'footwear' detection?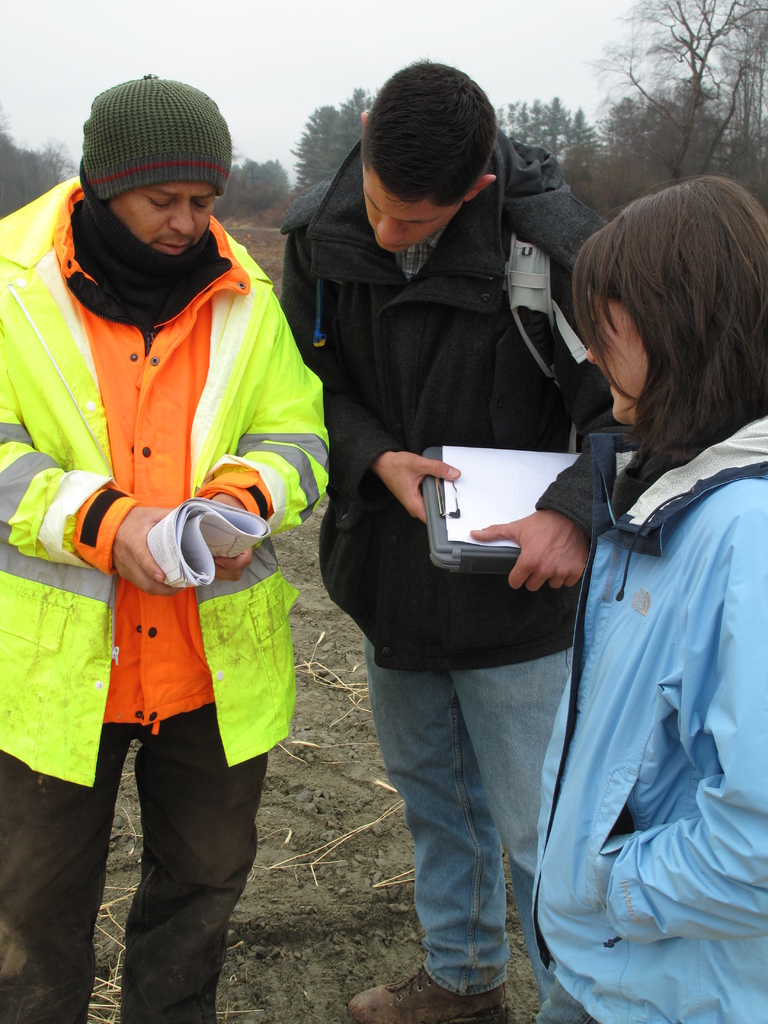
<box>351,960,513,1023</box>
